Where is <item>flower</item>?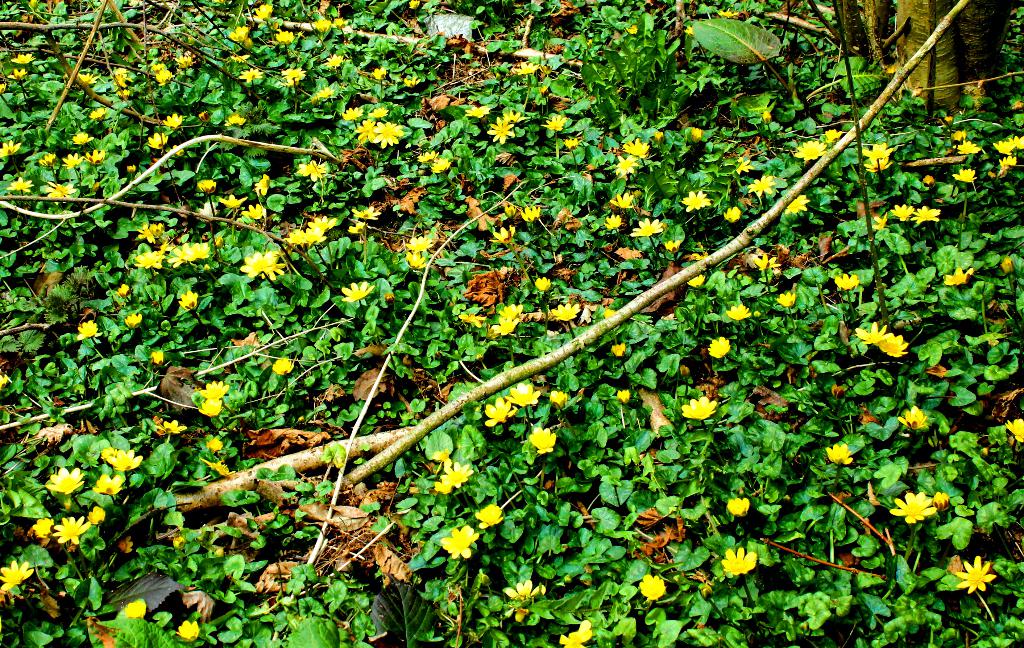
950 128 967 143.
